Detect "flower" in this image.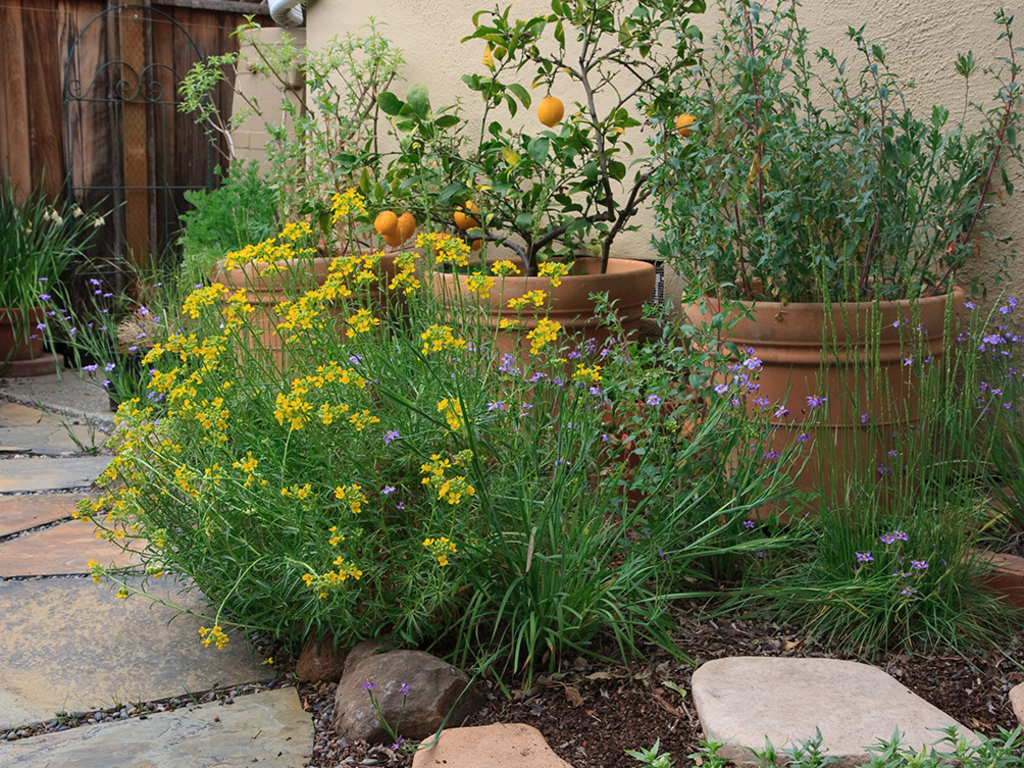
Detection: bbox=(768, 406, 789, 422).
